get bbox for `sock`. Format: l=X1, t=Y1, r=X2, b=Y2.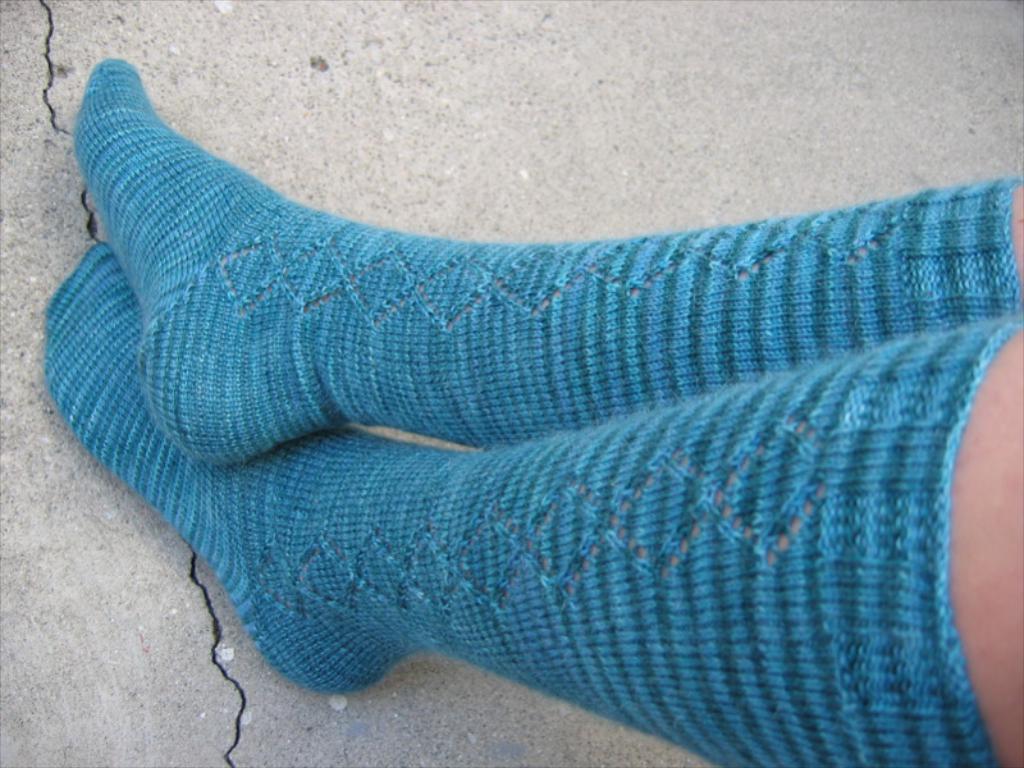
l=68, t=52, r=1023, b=474.
